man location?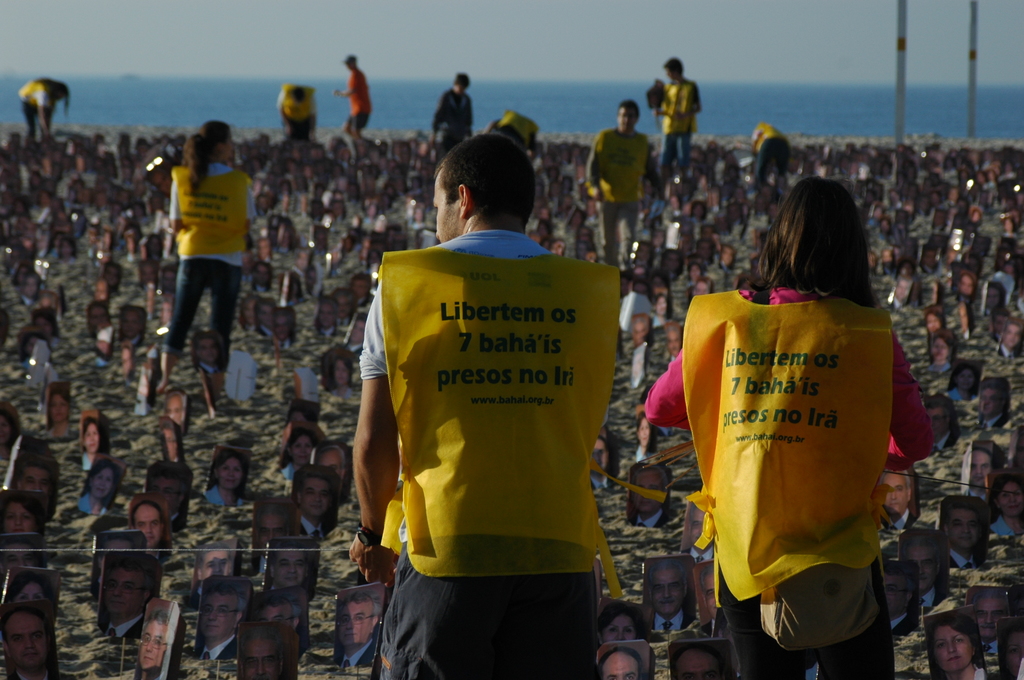
detection(199, 579, 244, 658)
